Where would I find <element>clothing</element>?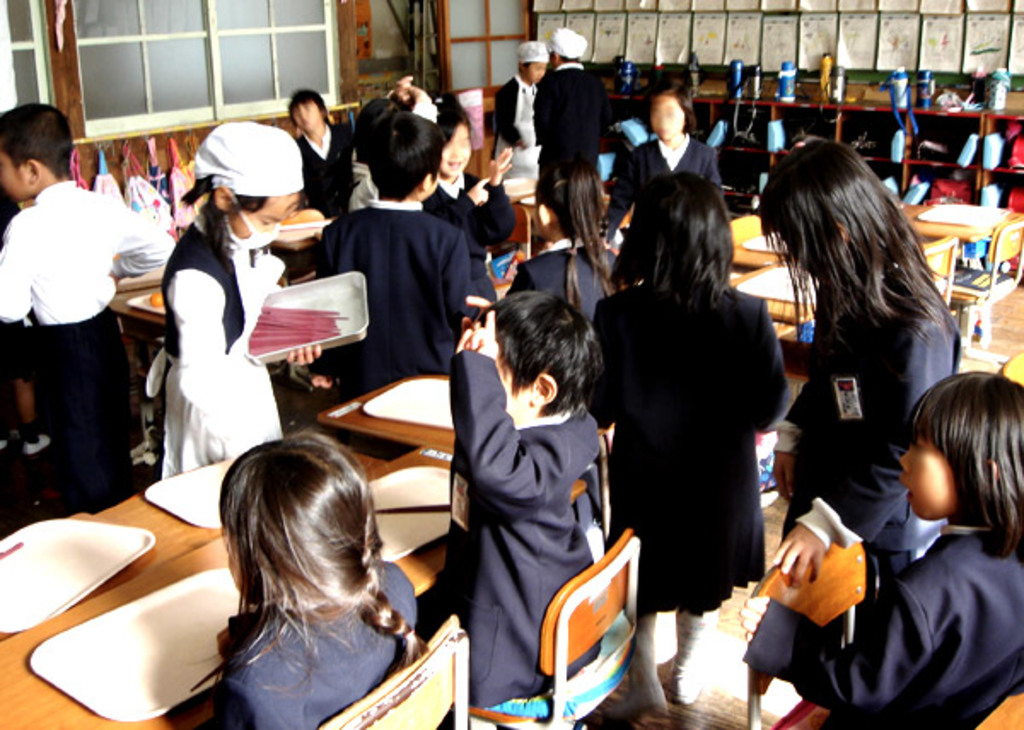
At left=430, top=172, right=532, bottom=280.
